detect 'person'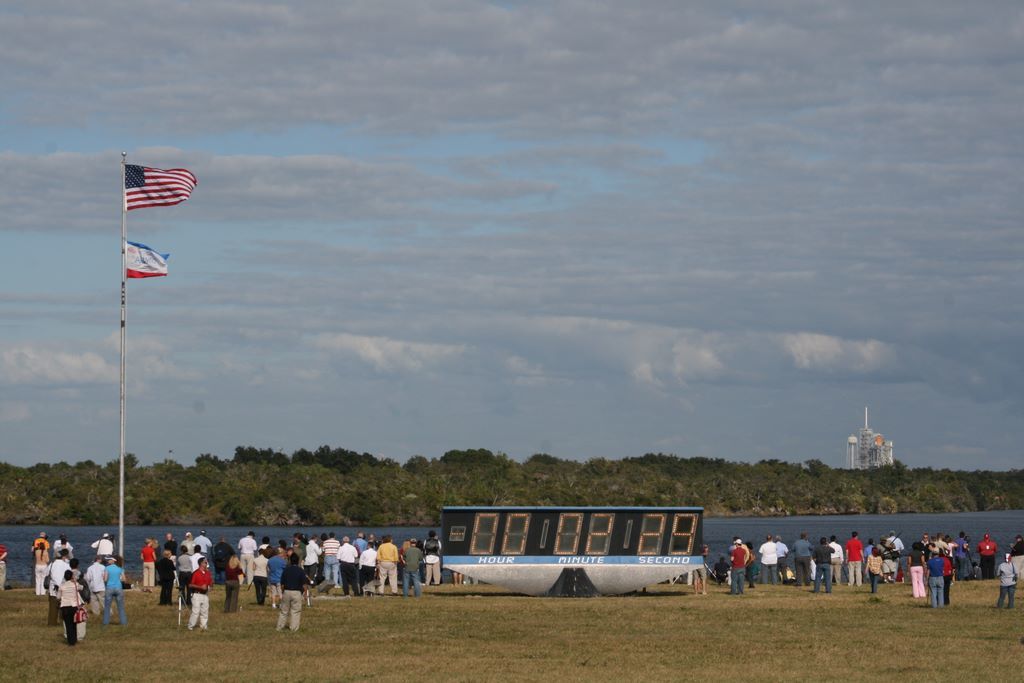
Rect(977, 534, 997, 580)
